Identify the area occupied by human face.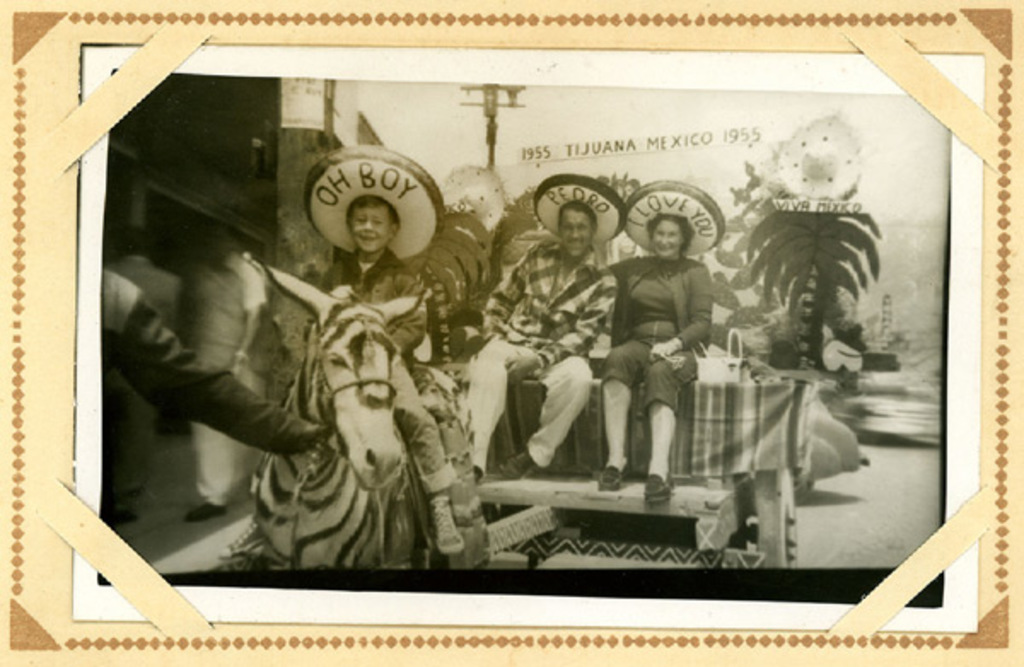
Area: [647,212,688,256].
